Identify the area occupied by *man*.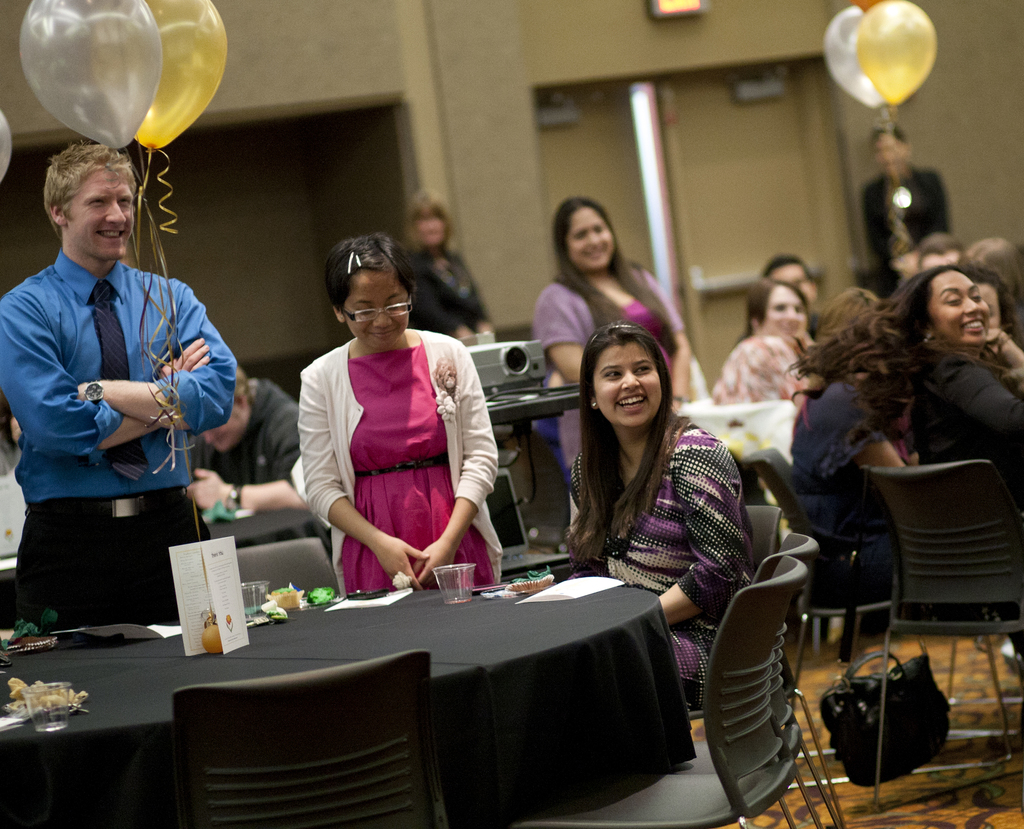
Area: (859, 124, 952, 292).
